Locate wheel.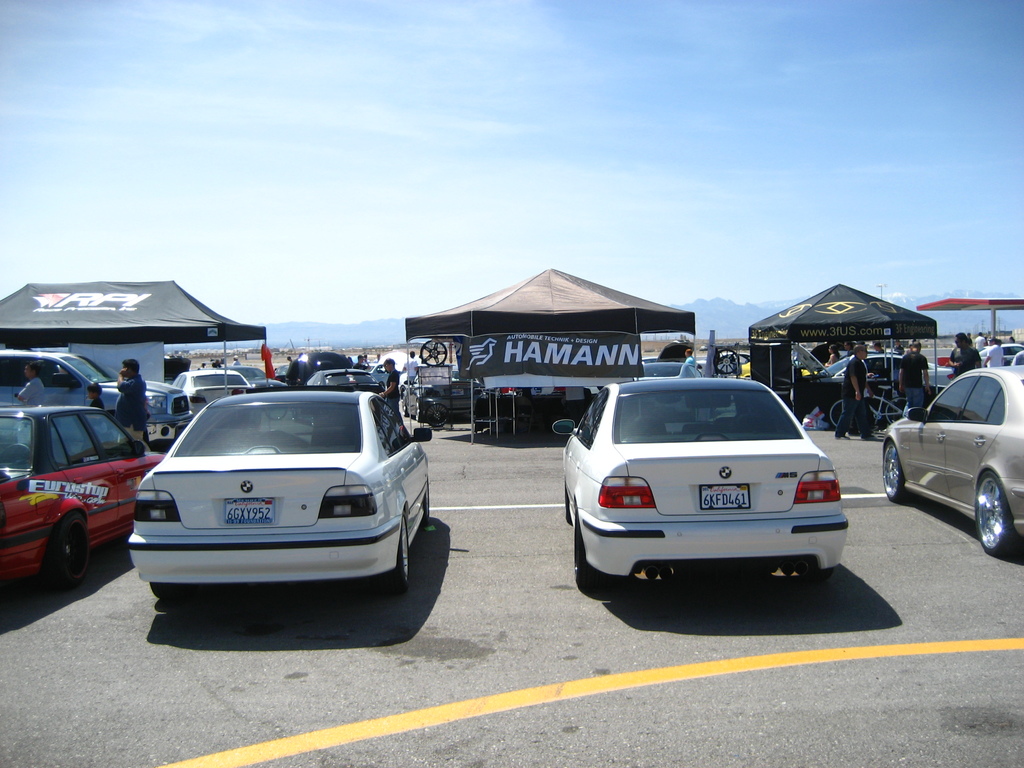
Bounding box: [37, 514, 92, 582].
